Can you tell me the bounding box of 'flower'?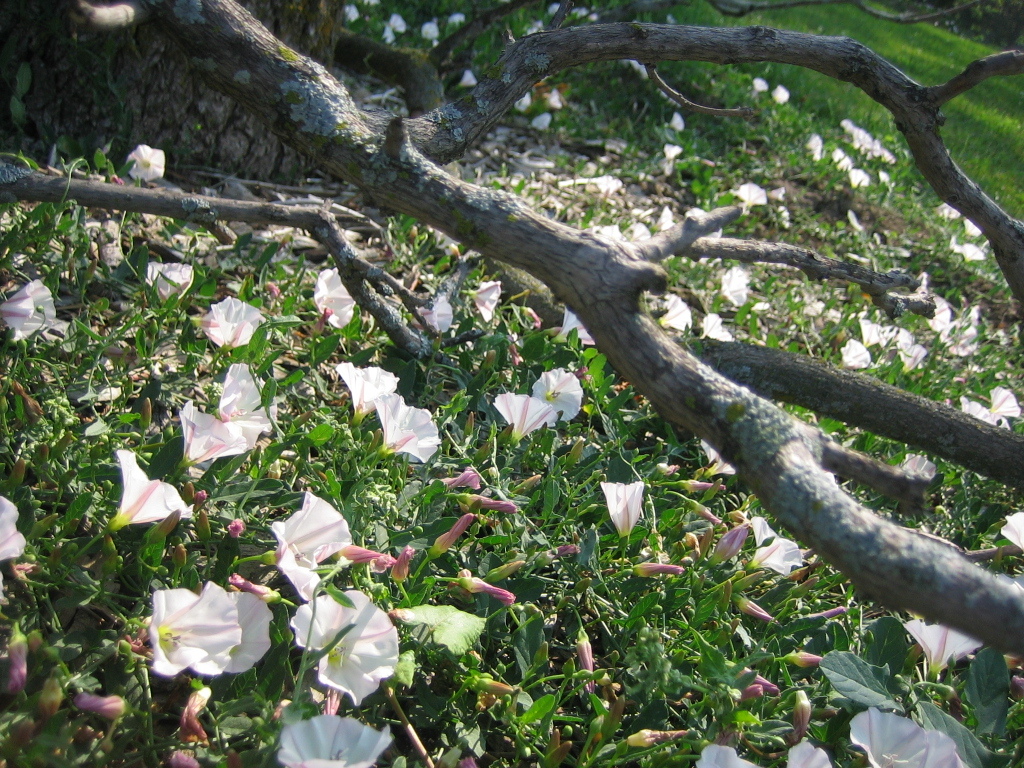
select_region(0, 274, 56, 339).
